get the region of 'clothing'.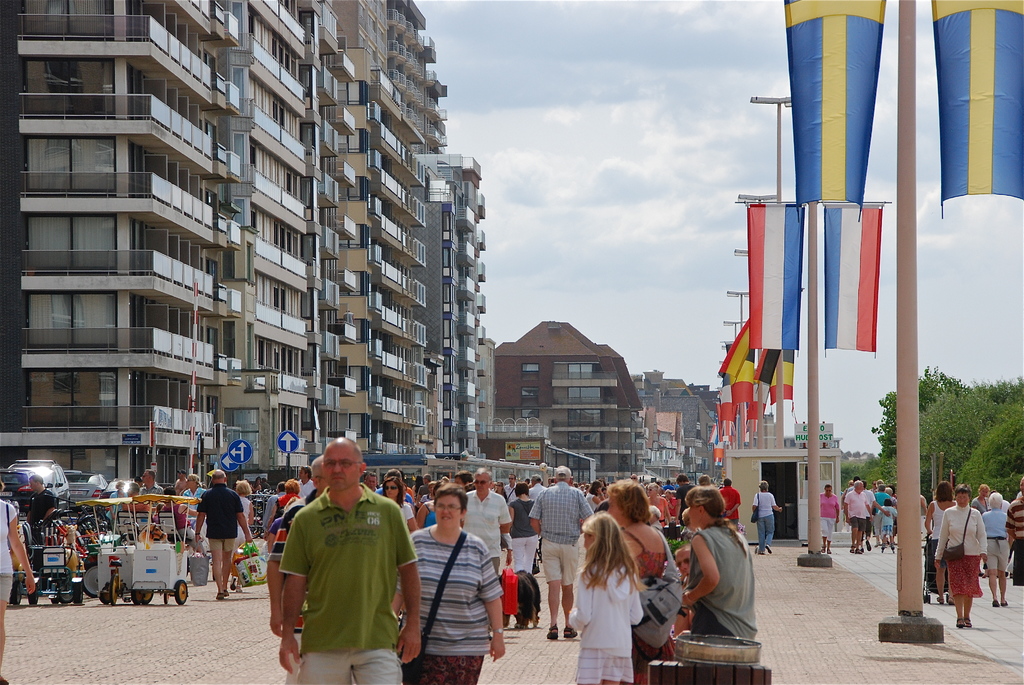
region(834, 491, 868, 530).
